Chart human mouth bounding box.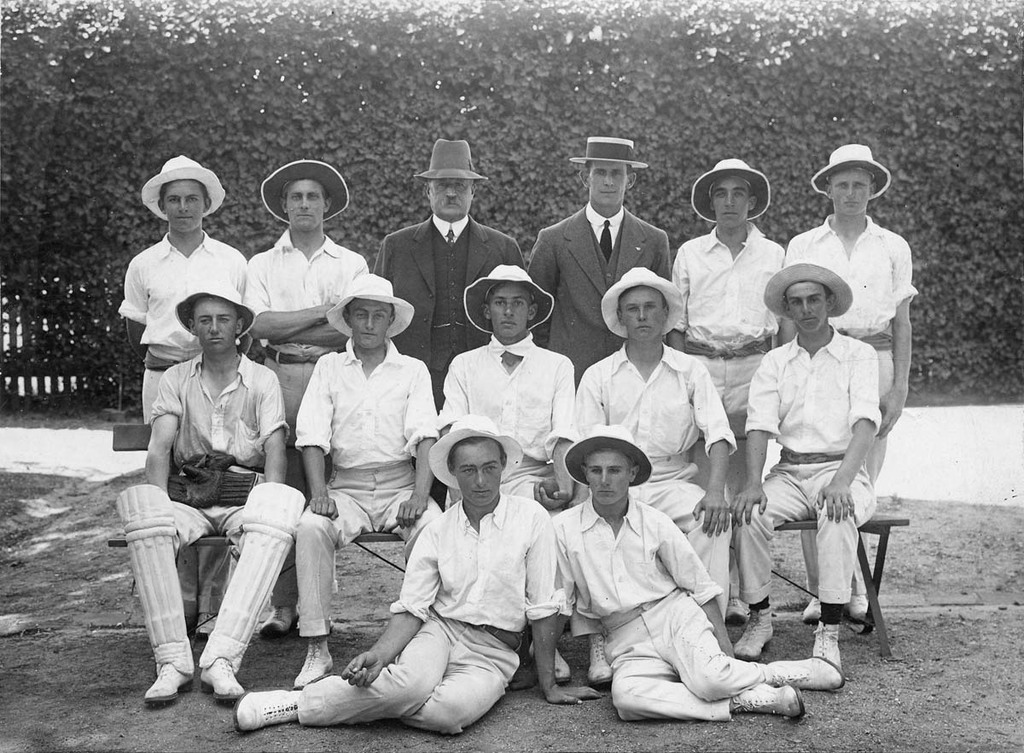
Charted: [635, 323, 652, 333].
